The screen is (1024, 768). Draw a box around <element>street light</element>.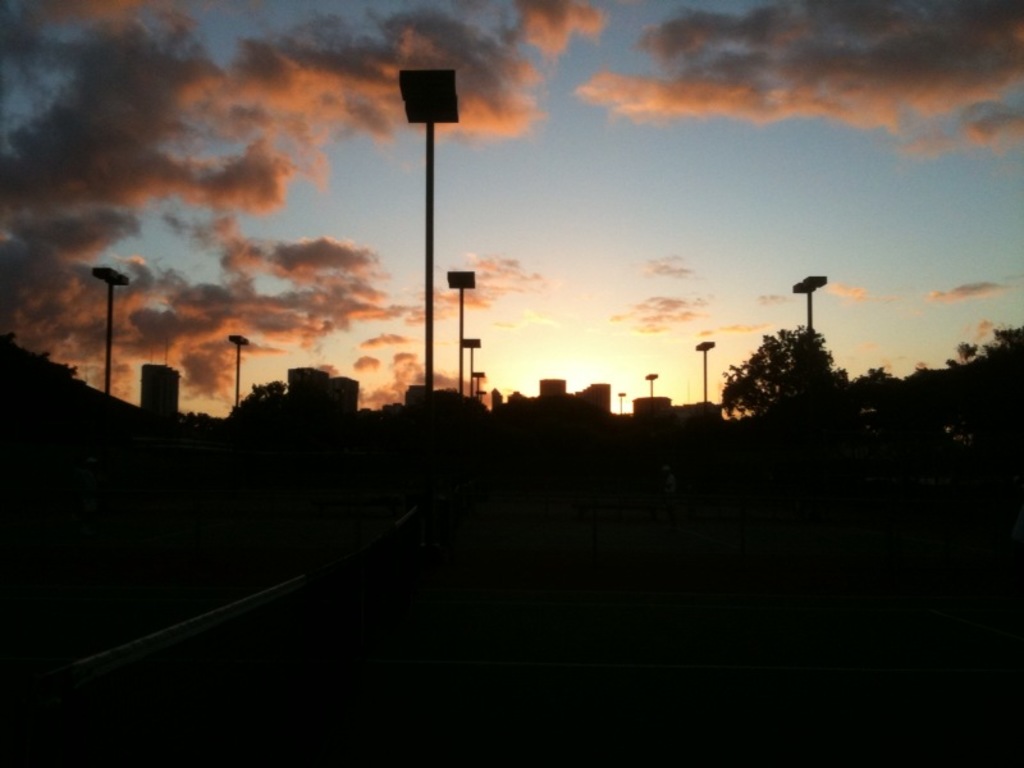
l=223, t=332, r=250, b=408.
